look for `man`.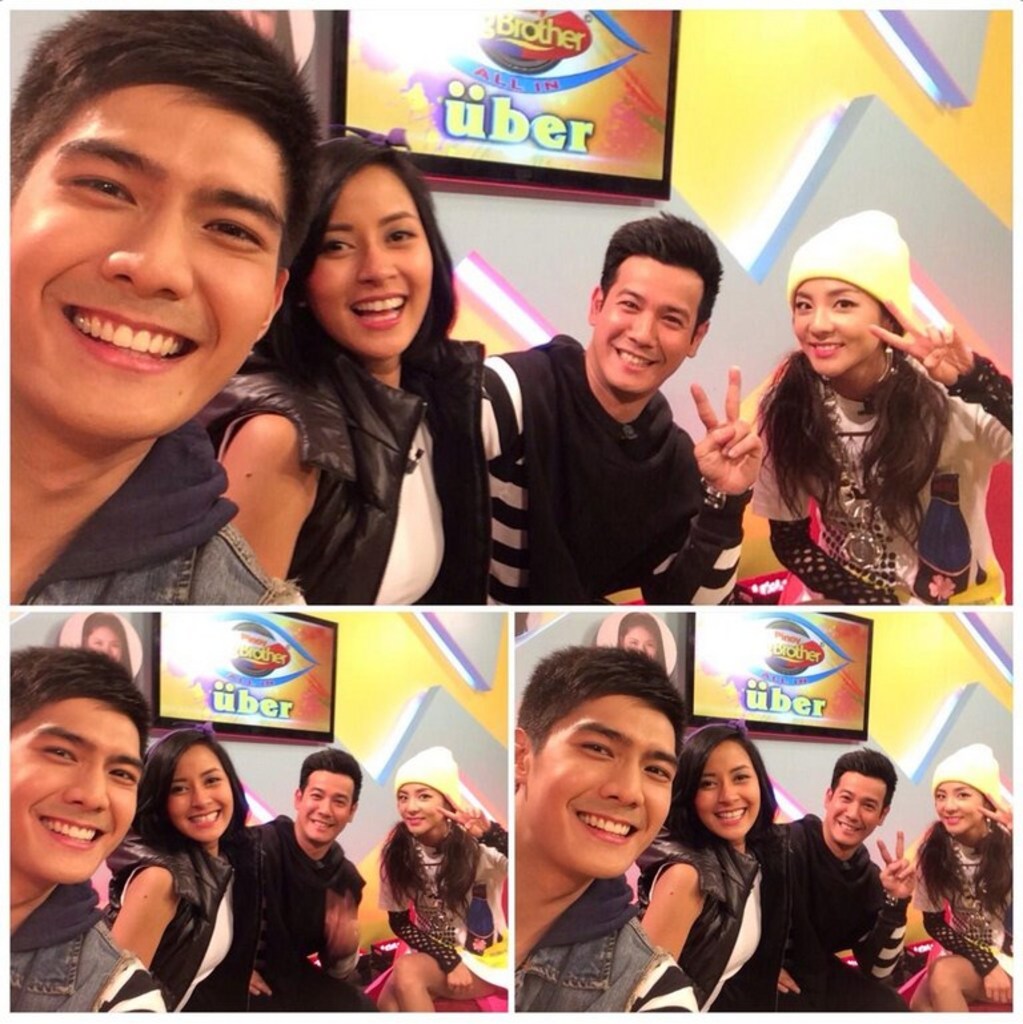
Found: 218:747:373:1013.
